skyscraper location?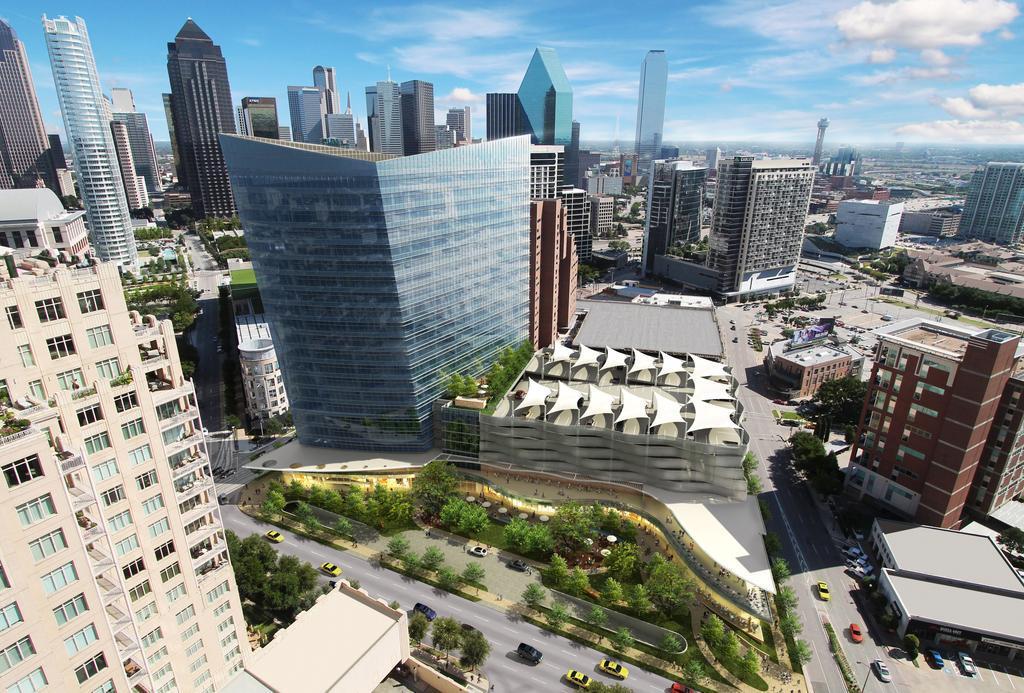
<box>958,166,1023,244</box>
